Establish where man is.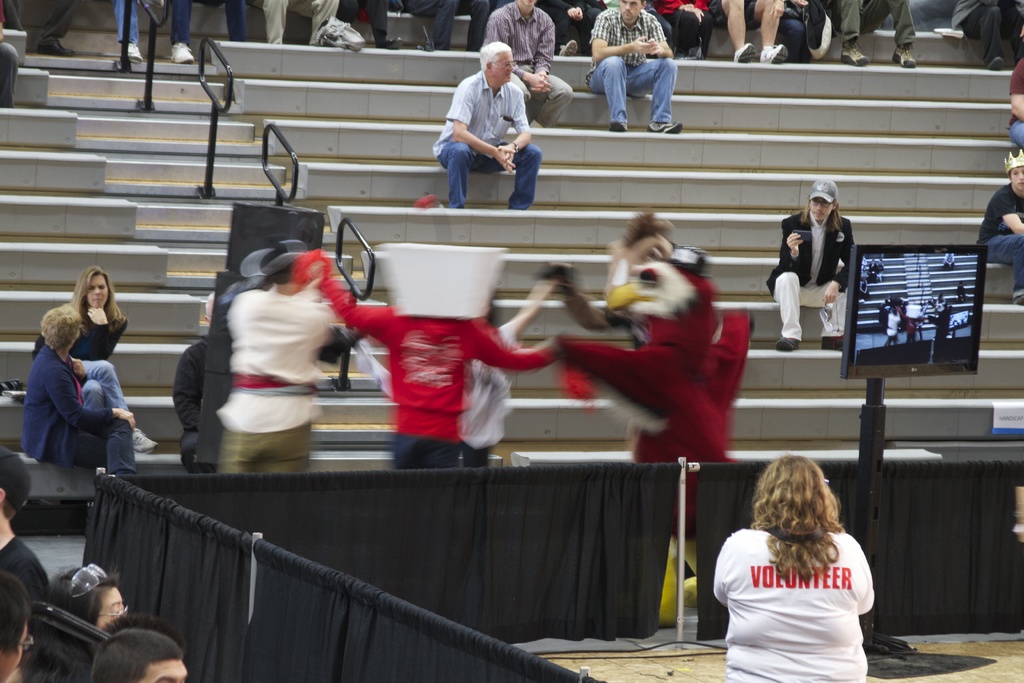
Established at 704 0 788 65.
